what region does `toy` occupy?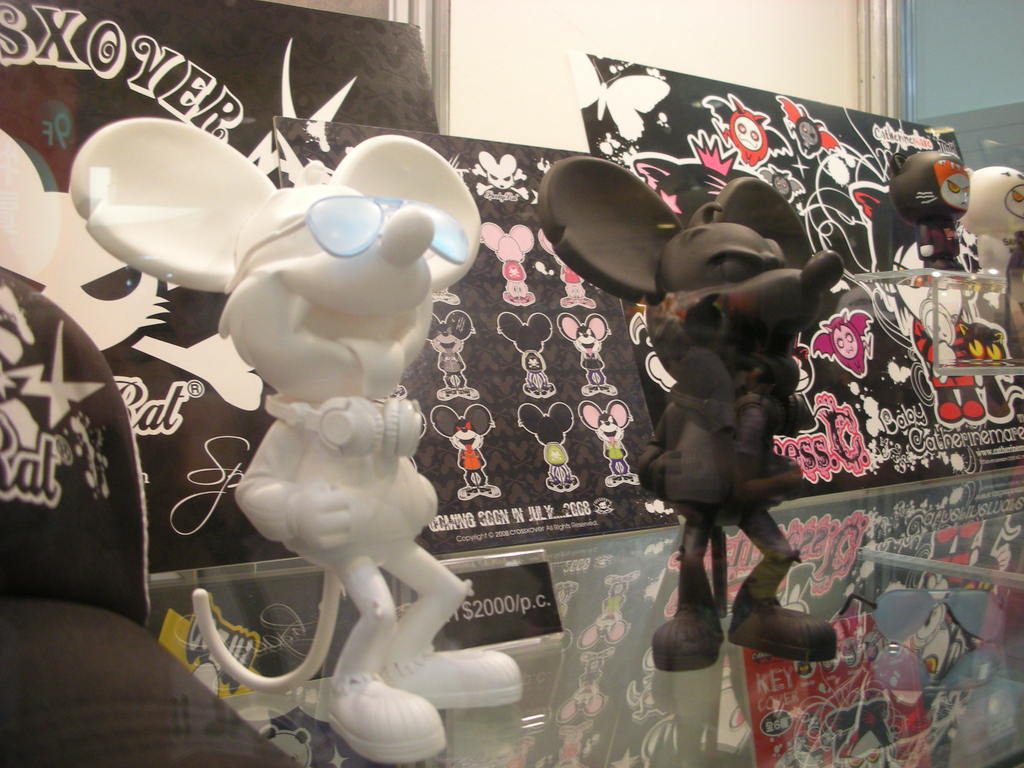
<region>116, 88, 584, 741</region>.
